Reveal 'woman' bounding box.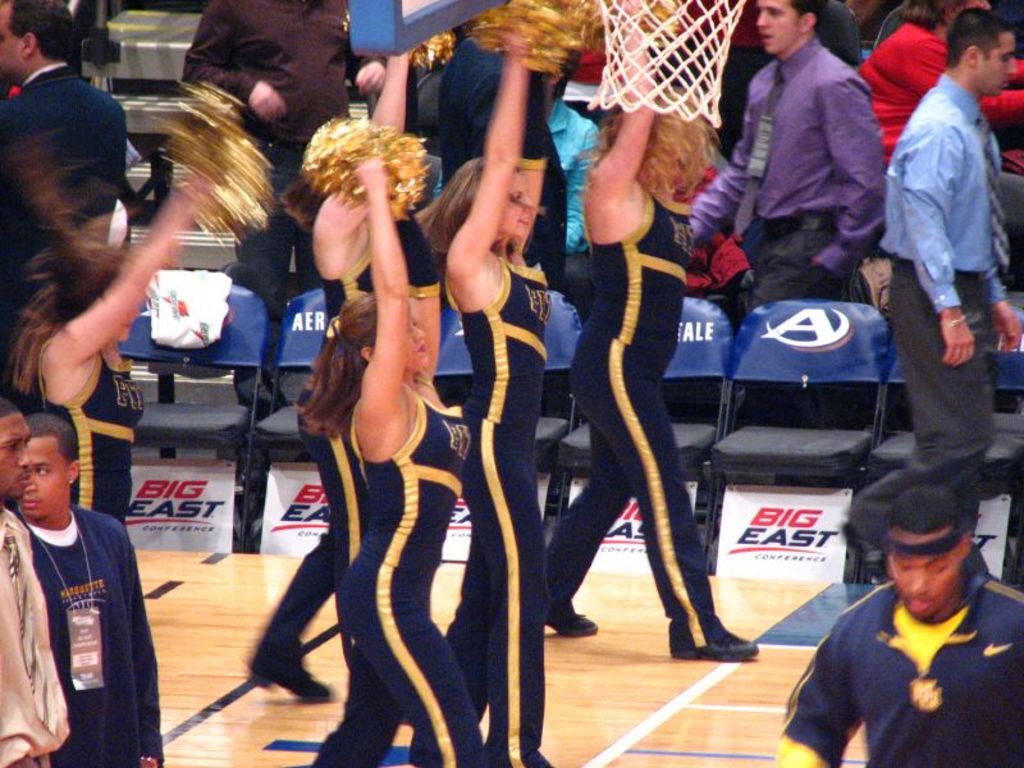
Revealed: box(443, 45, 547, 767).
